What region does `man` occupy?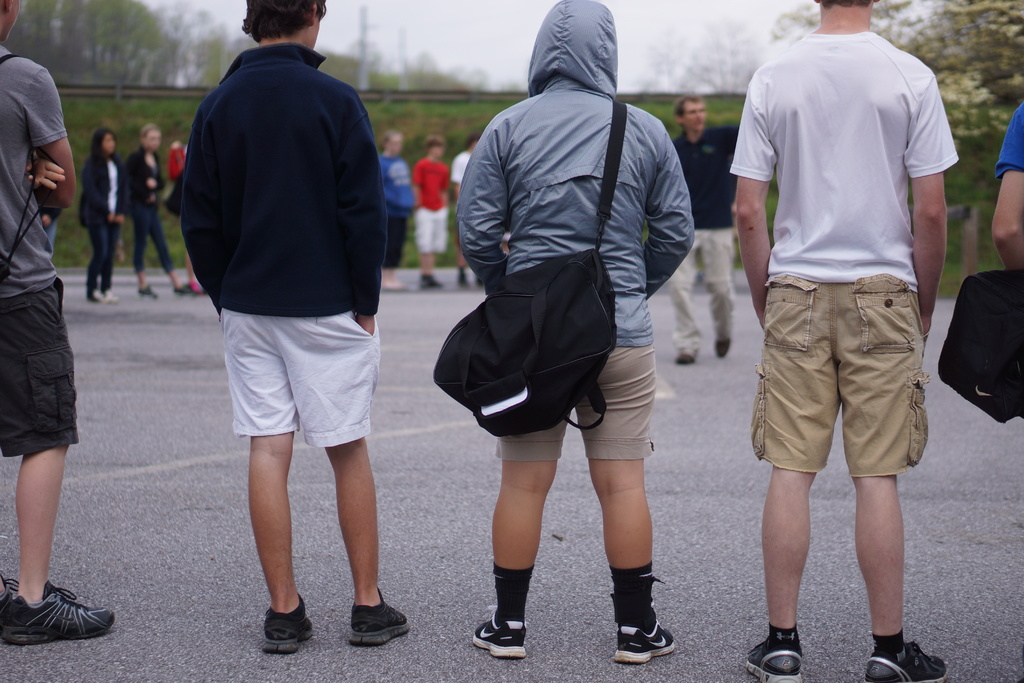
165/0/399/605.
